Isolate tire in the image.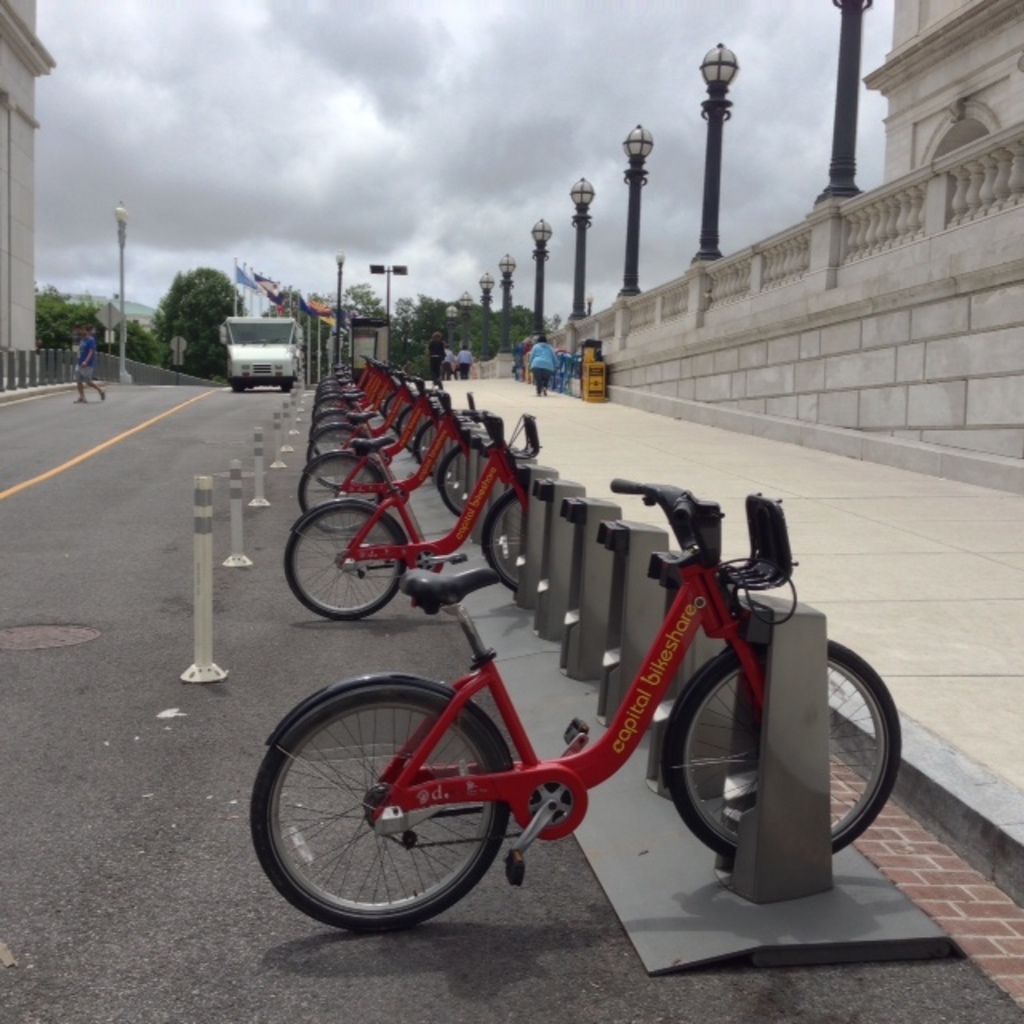
Isolated region: detection(312, 400, 354, 427).
